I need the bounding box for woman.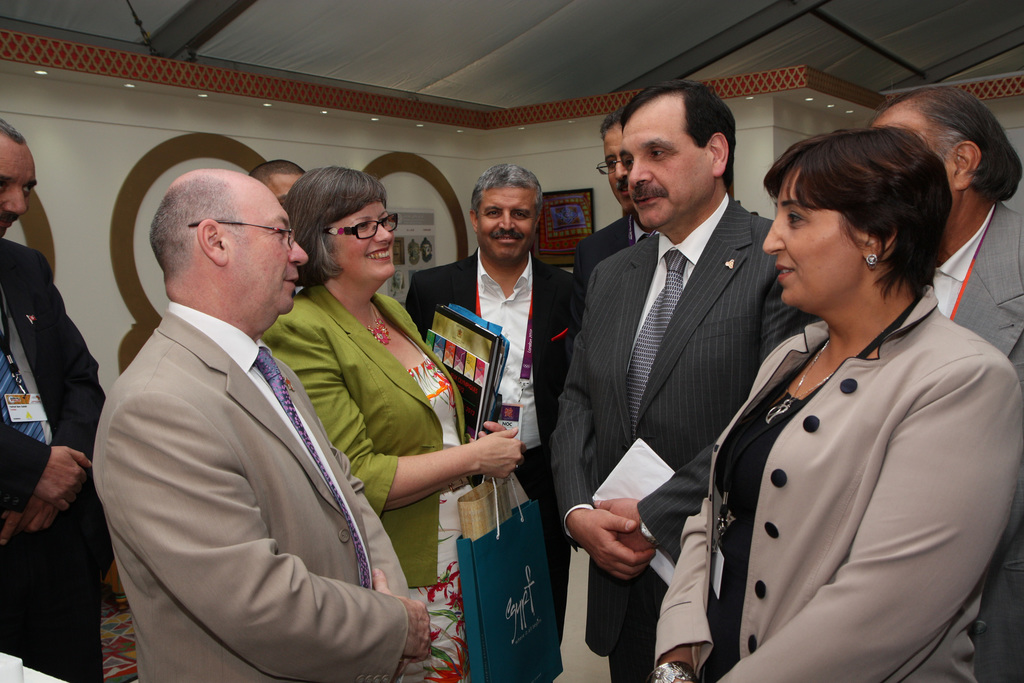
Here it is: pyautogui.locateOnScreen(247, 165, 528, 682).
